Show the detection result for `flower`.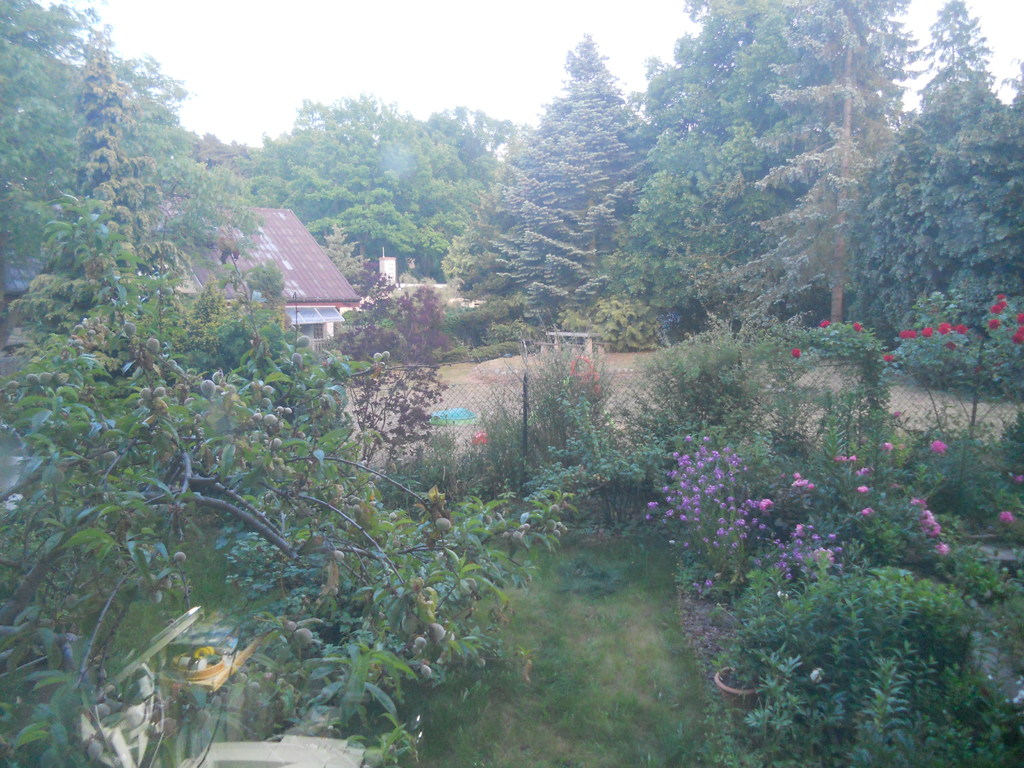
883, 352, 890, 363.
